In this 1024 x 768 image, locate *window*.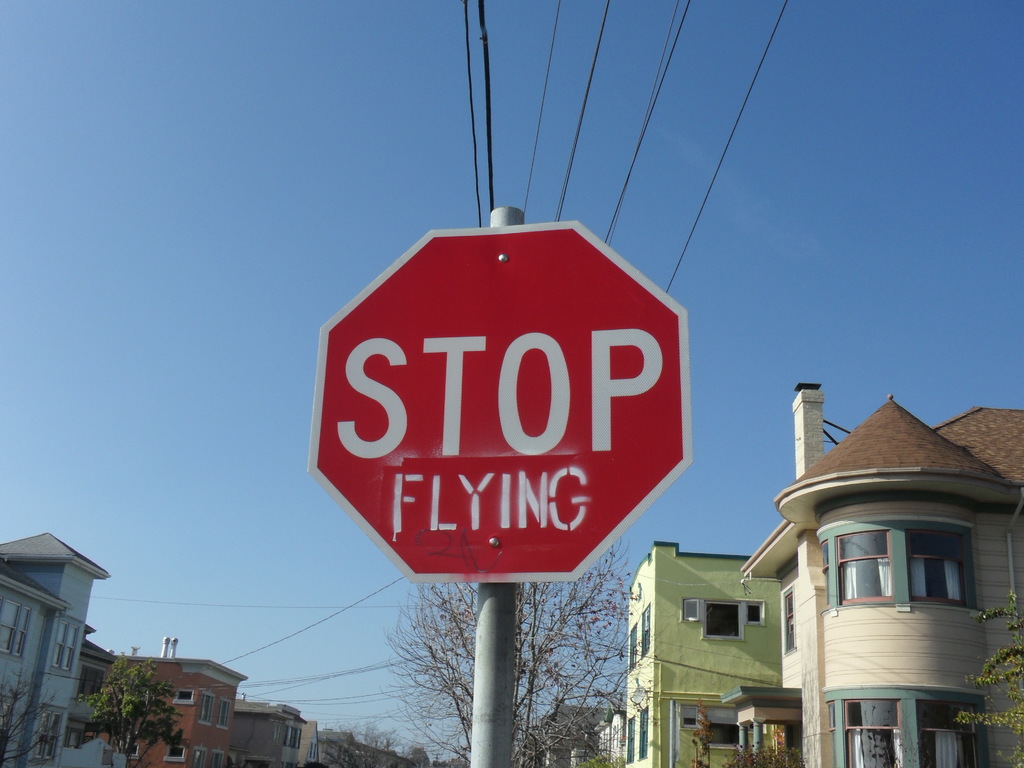
Bounding box: <bbox>195, 750, 208, 767</bbox>.
